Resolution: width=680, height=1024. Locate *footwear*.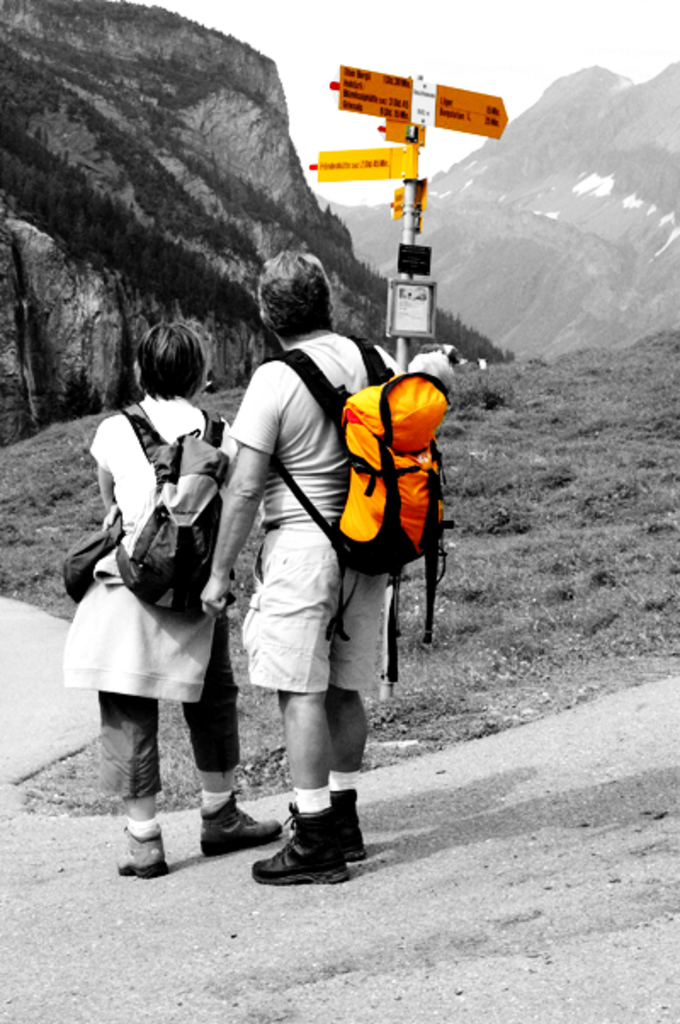
<box>109,823,170,876</box>.
